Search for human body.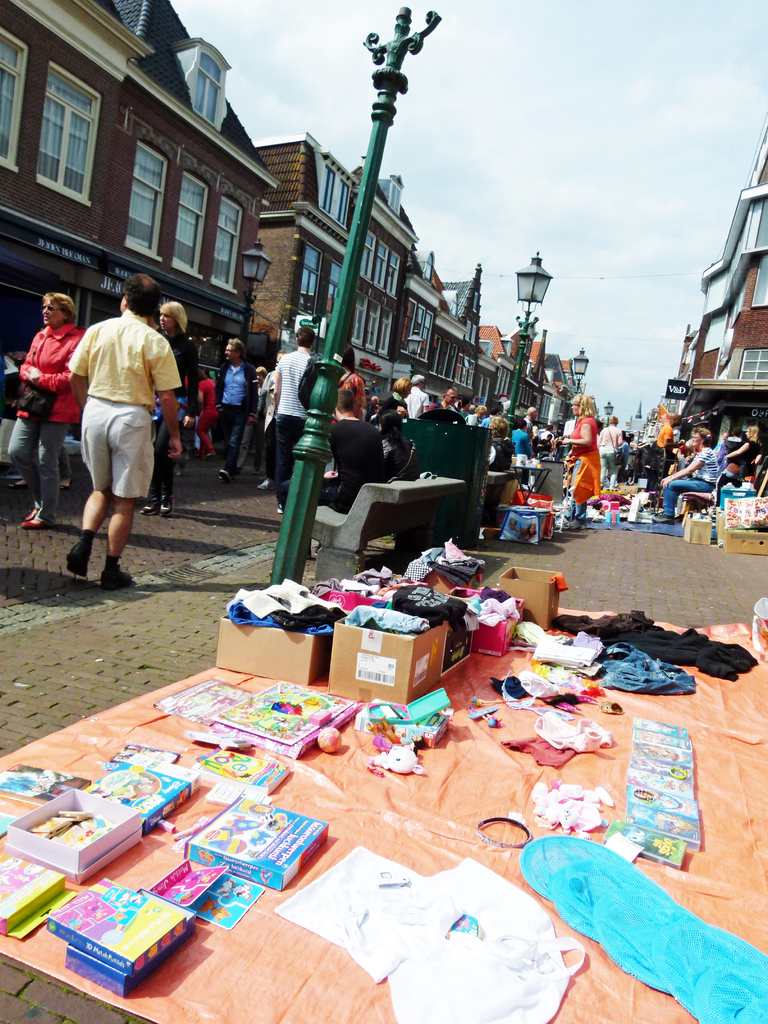
Found at <box>371,380,406,412</box>.
